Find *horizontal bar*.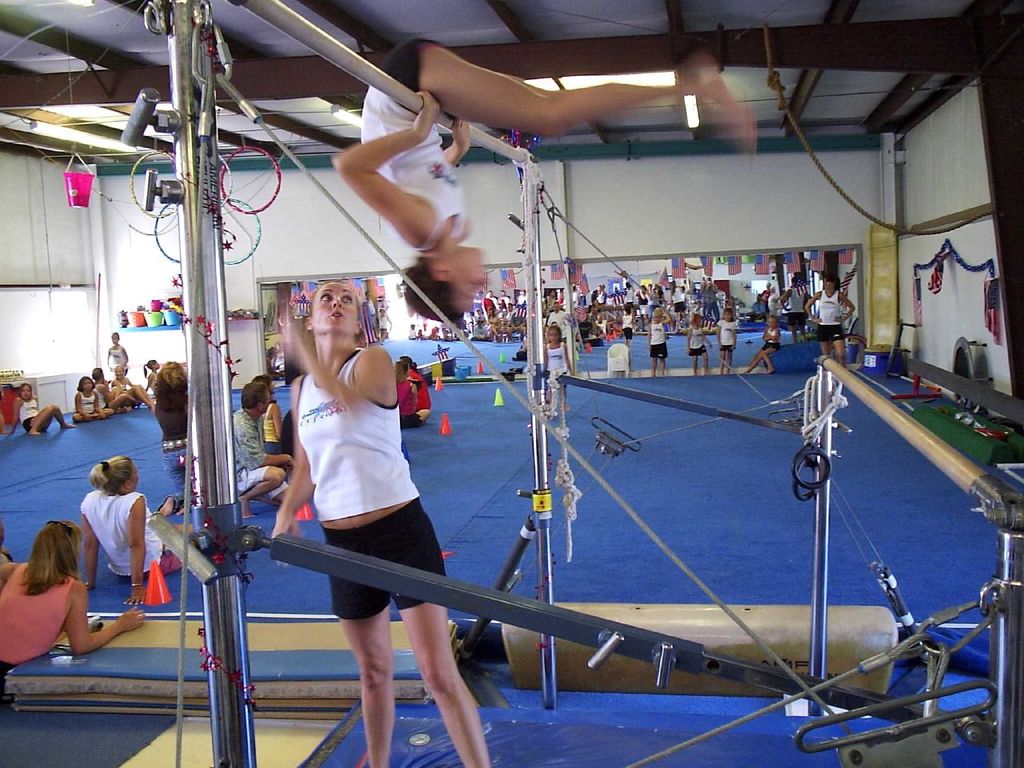
216, 0, 537, 165.
